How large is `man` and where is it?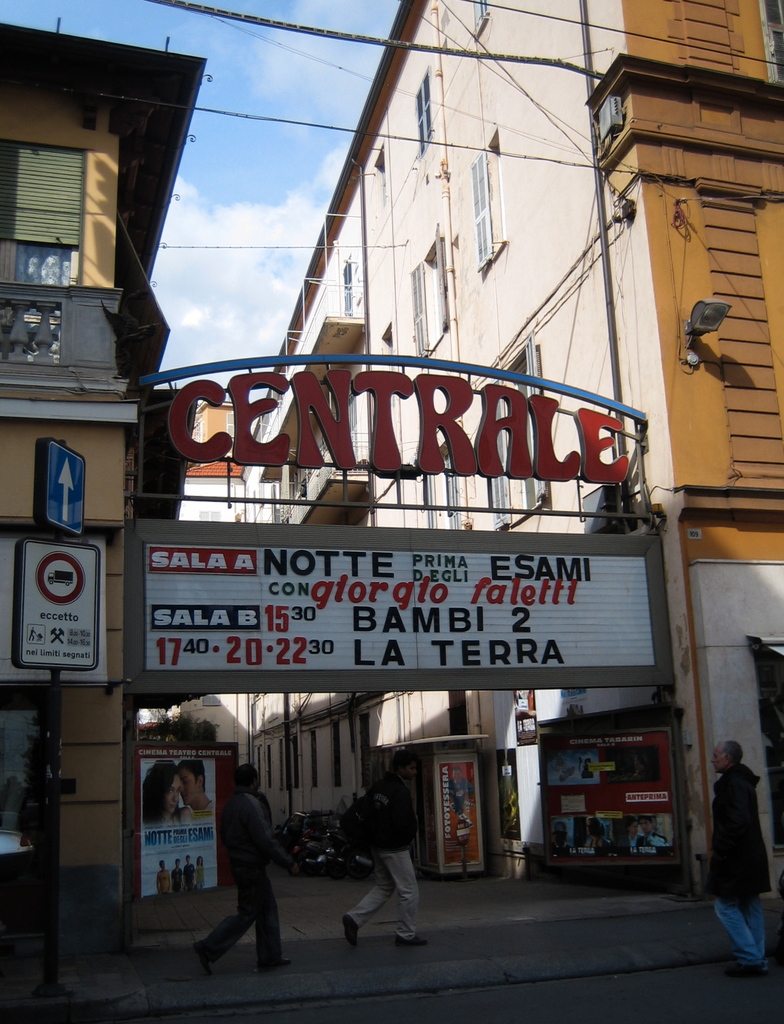
Bounding box: 550 820 573 849.
